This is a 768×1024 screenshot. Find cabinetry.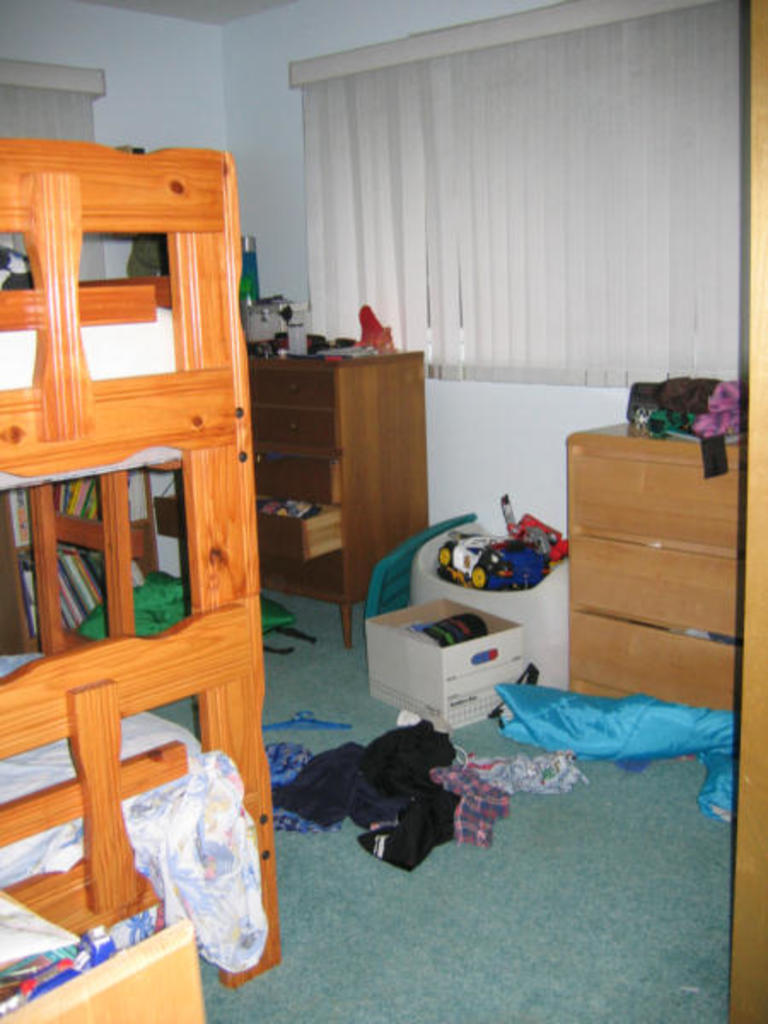
Bounding box: Rect(234, 348, 427, 618).
